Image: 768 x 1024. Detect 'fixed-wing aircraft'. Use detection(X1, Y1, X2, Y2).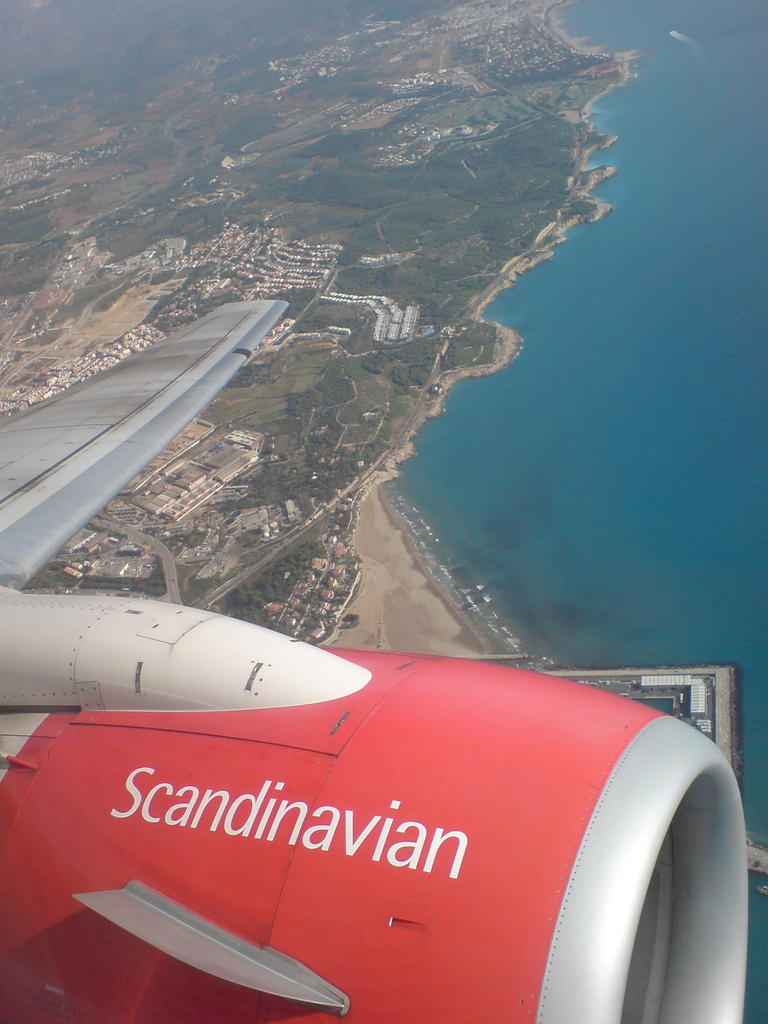
detection(0, 294, 760, 1023).
